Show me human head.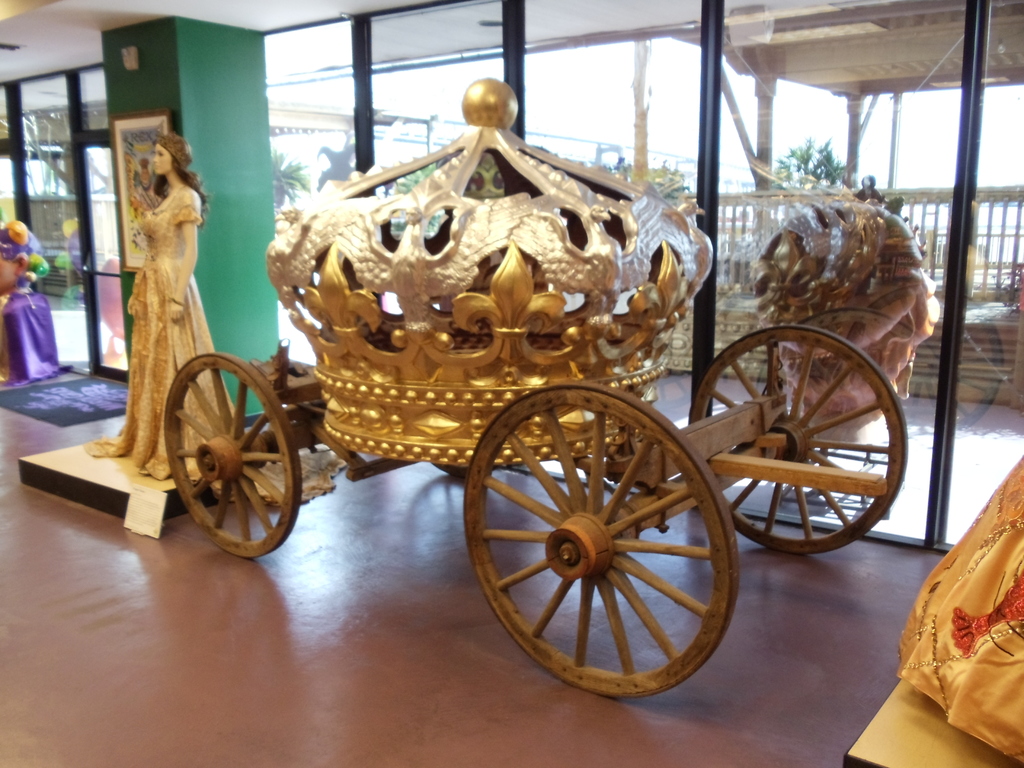
human head is here: Rect(0, 223, 47, 296).
